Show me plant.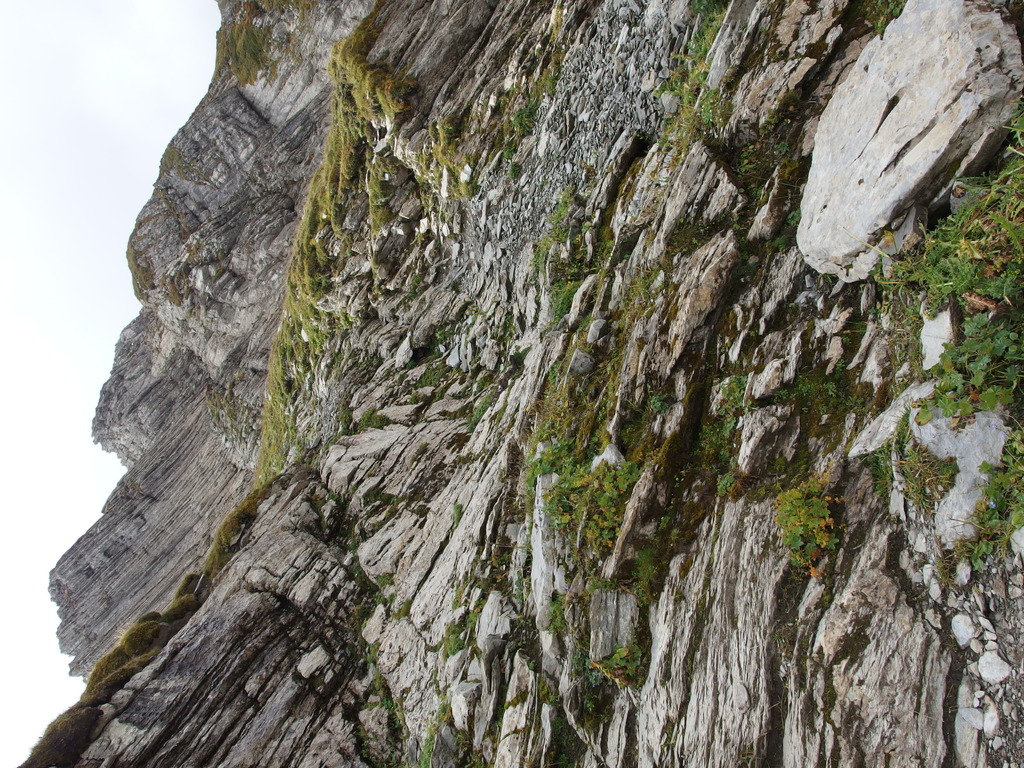
plant is here: BBox(546, 596, 564, 642).
